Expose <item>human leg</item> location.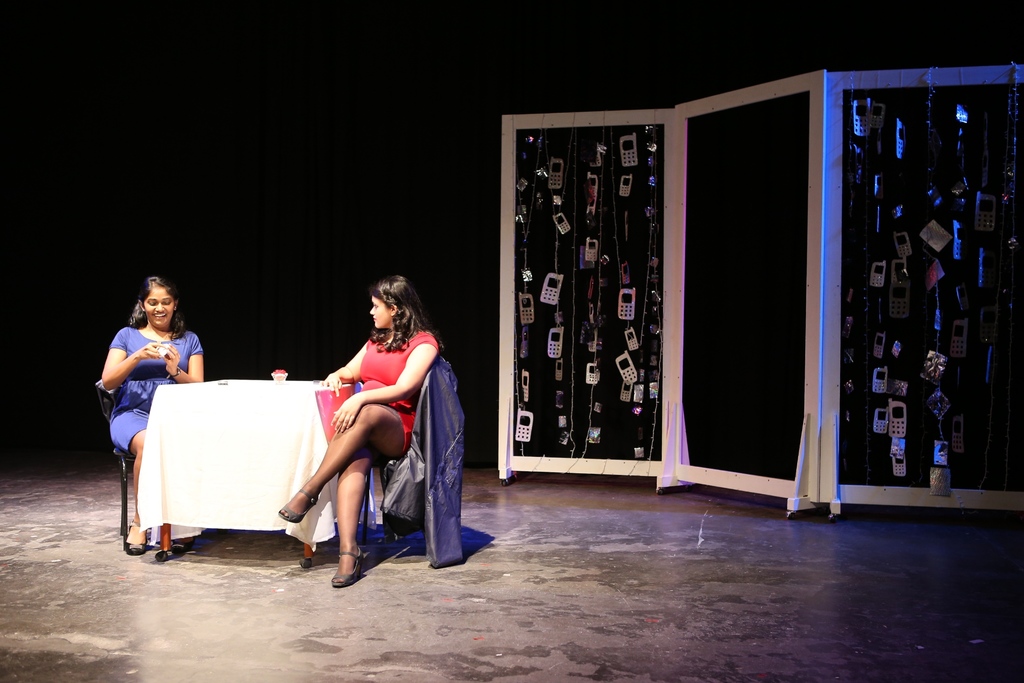
Exposed at left=111, top=409, right=144, bottom=552.
